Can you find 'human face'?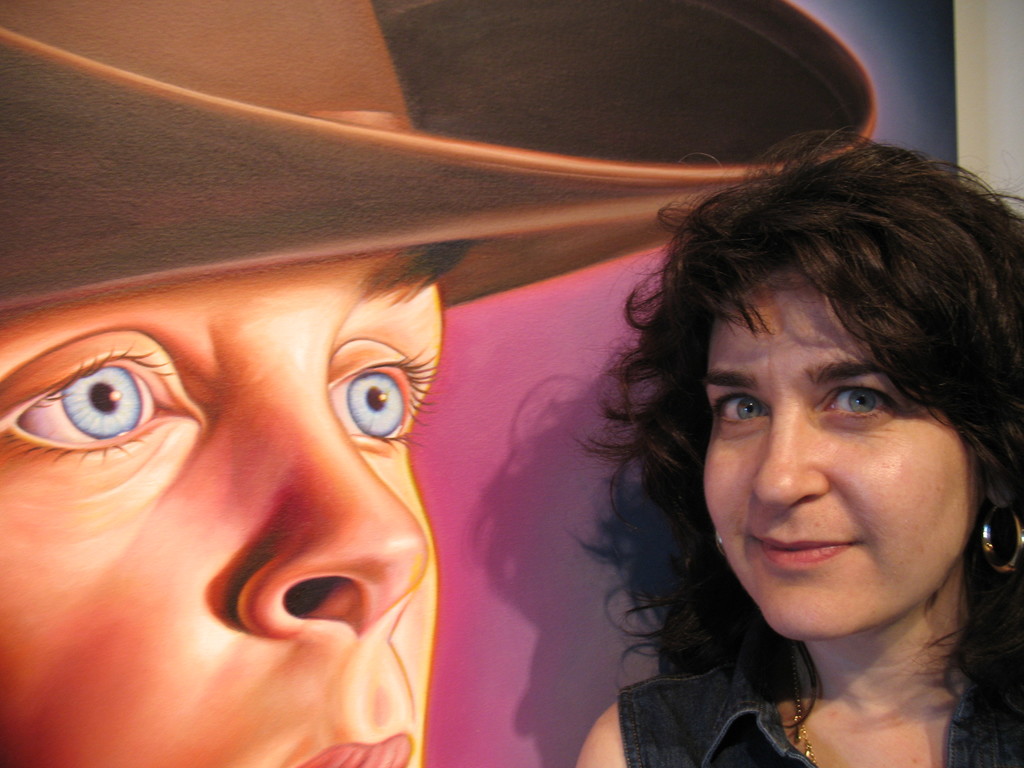
Yes, bounding box: bbox=[694, 259, 961, 630].
